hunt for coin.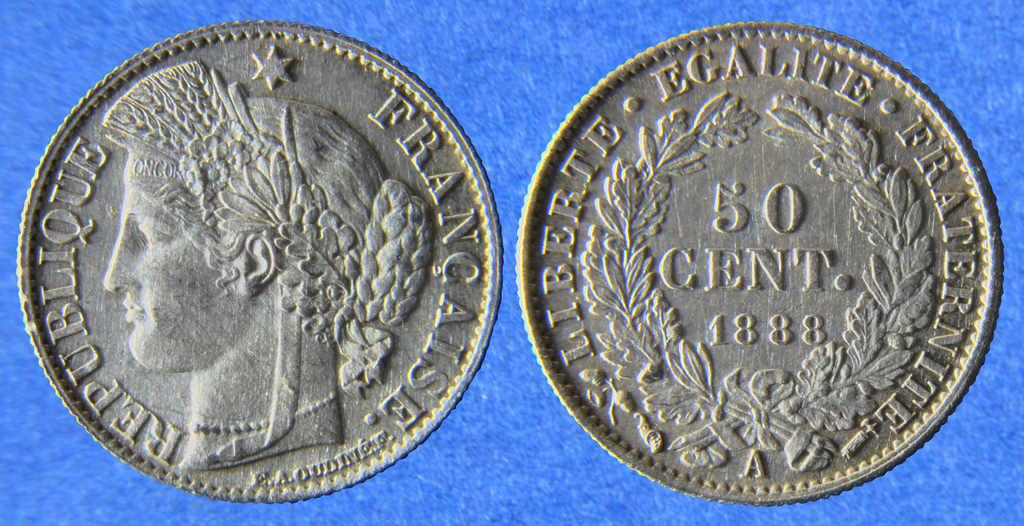
Hunted down at left=12, top=15, right=502, bottom=503.
